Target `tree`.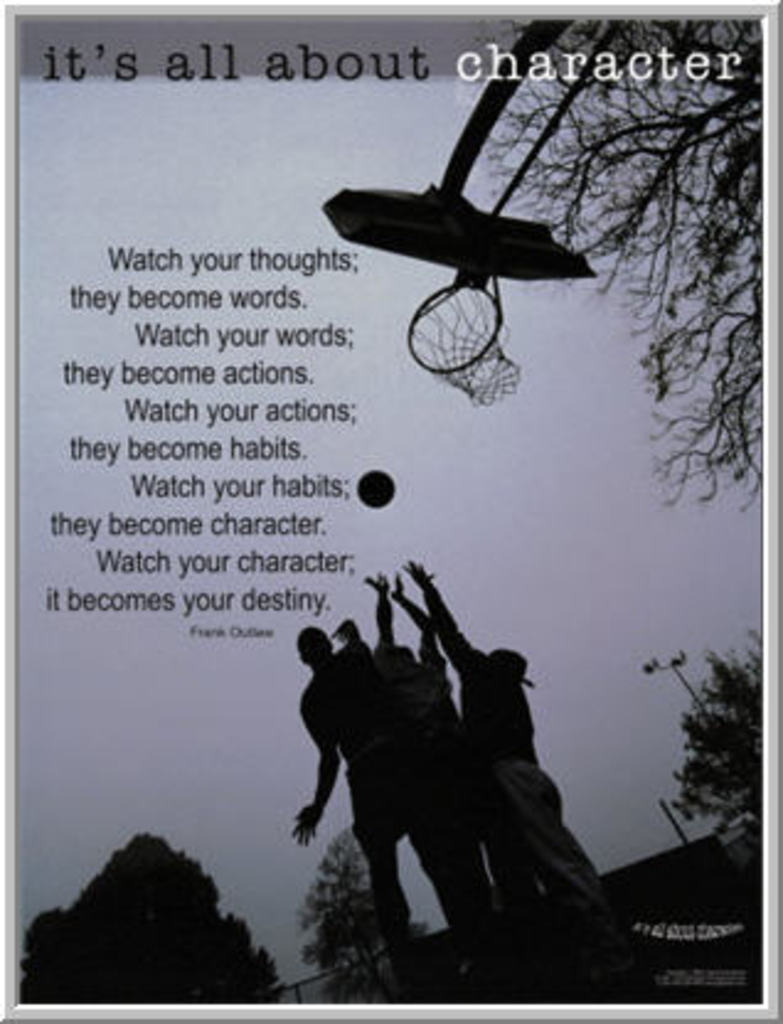
Target region: {"left": 288, "top": 820, "right": 426, "bottom": 990}.
